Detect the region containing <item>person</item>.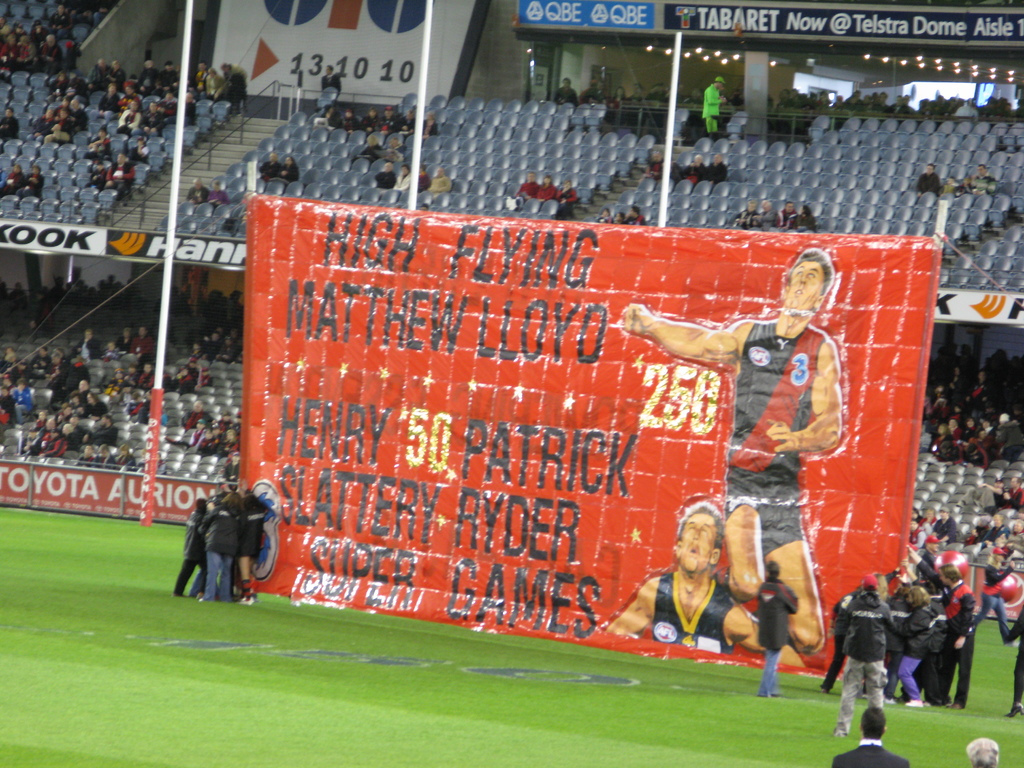
rect(196, 497, 241, 596).
